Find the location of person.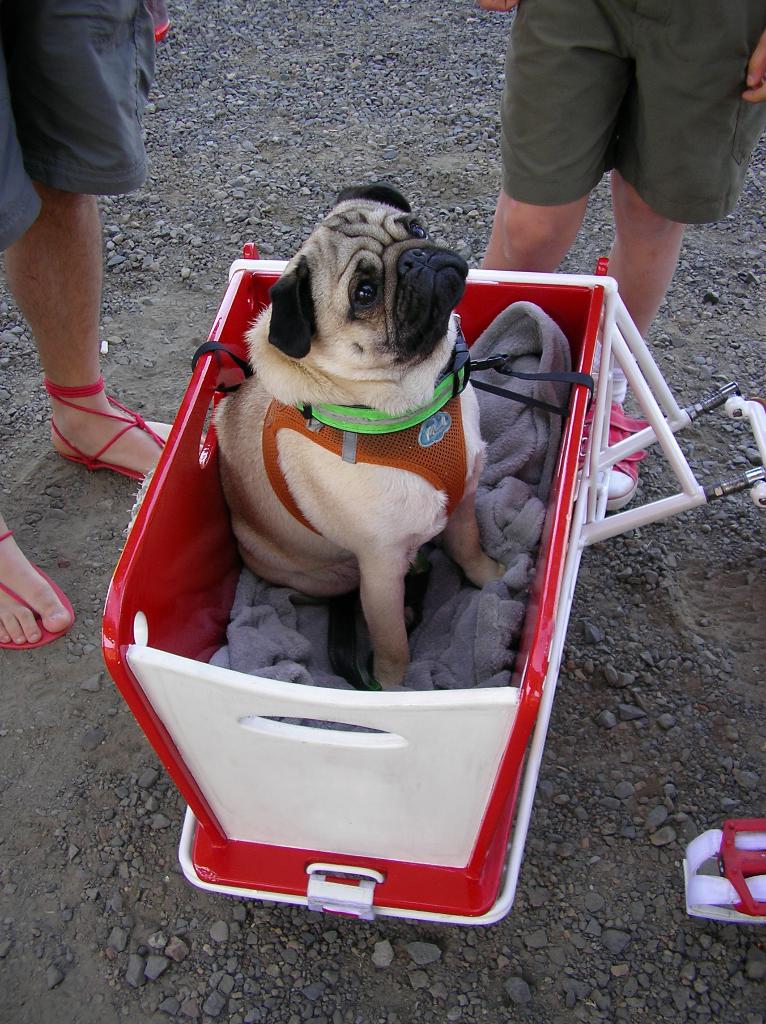
Location: (left=0, top=0, right=186, bottom=652).
